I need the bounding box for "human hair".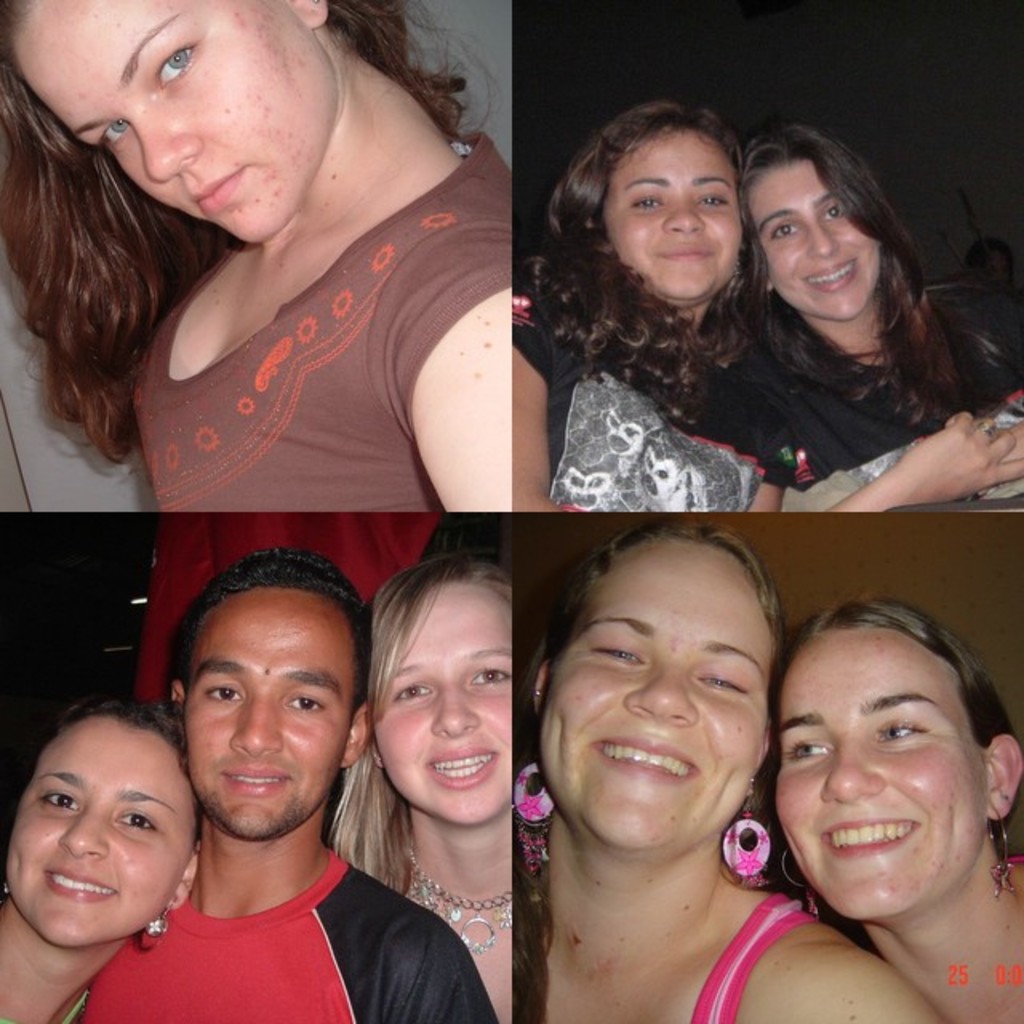
Here it is: {"left": 515, "top": 520, "right": 794, "bottom": 1022}.
